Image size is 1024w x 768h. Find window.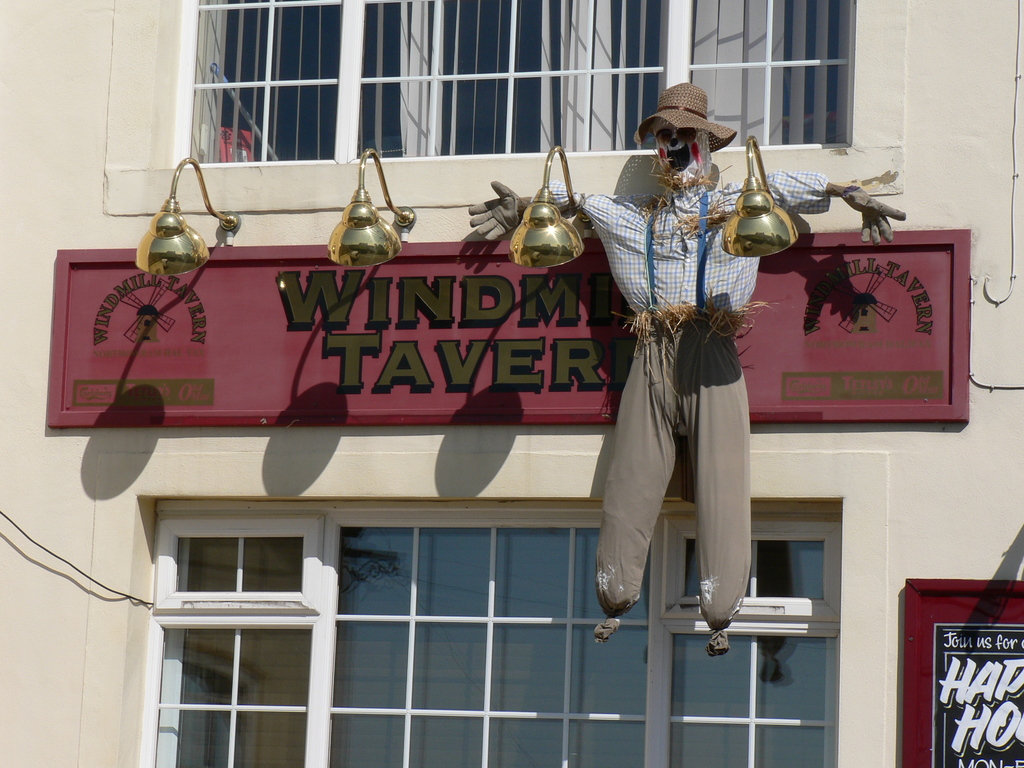
bbox=[166, 0, 881, 176].
